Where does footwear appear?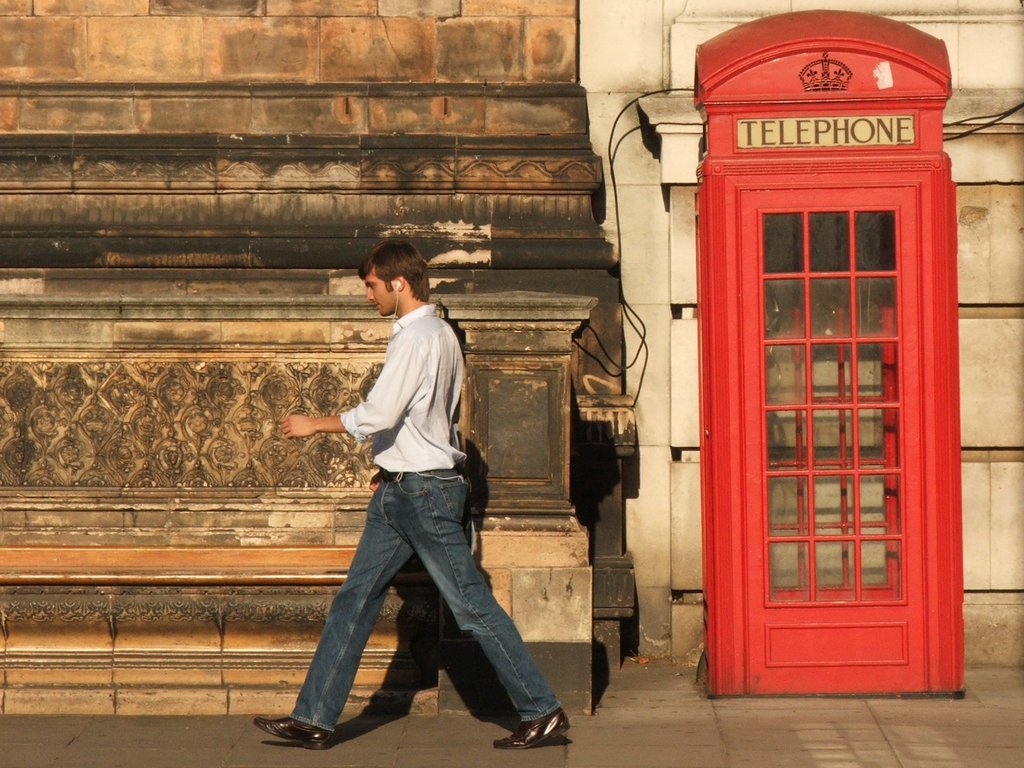
Appears at (x1=253, y1=718, x2=333, y2=751).
